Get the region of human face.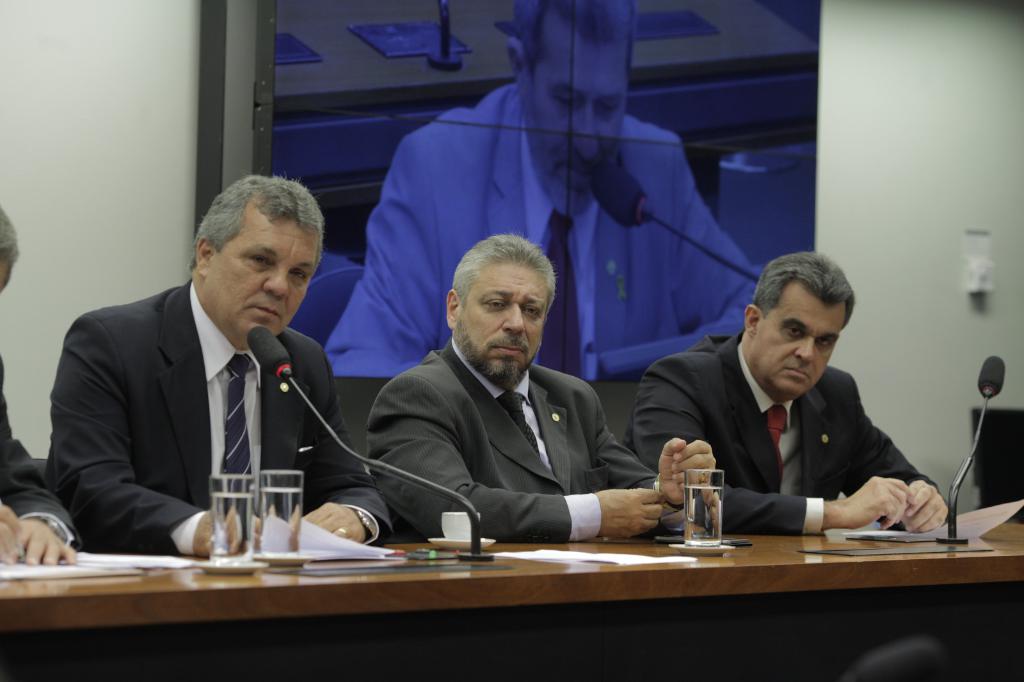
461:258:544:367.
